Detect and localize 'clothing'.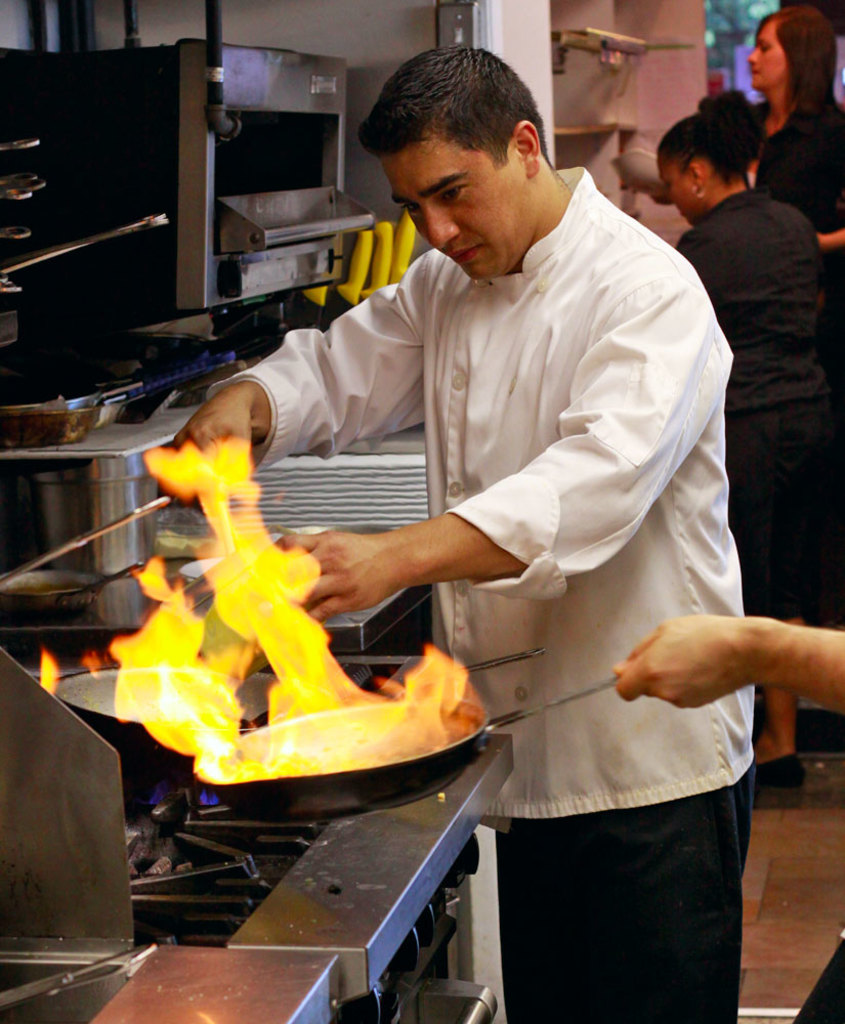
Localized at {"x1": 753, "y1": 82, "x2": 844, "y2": 238}.
